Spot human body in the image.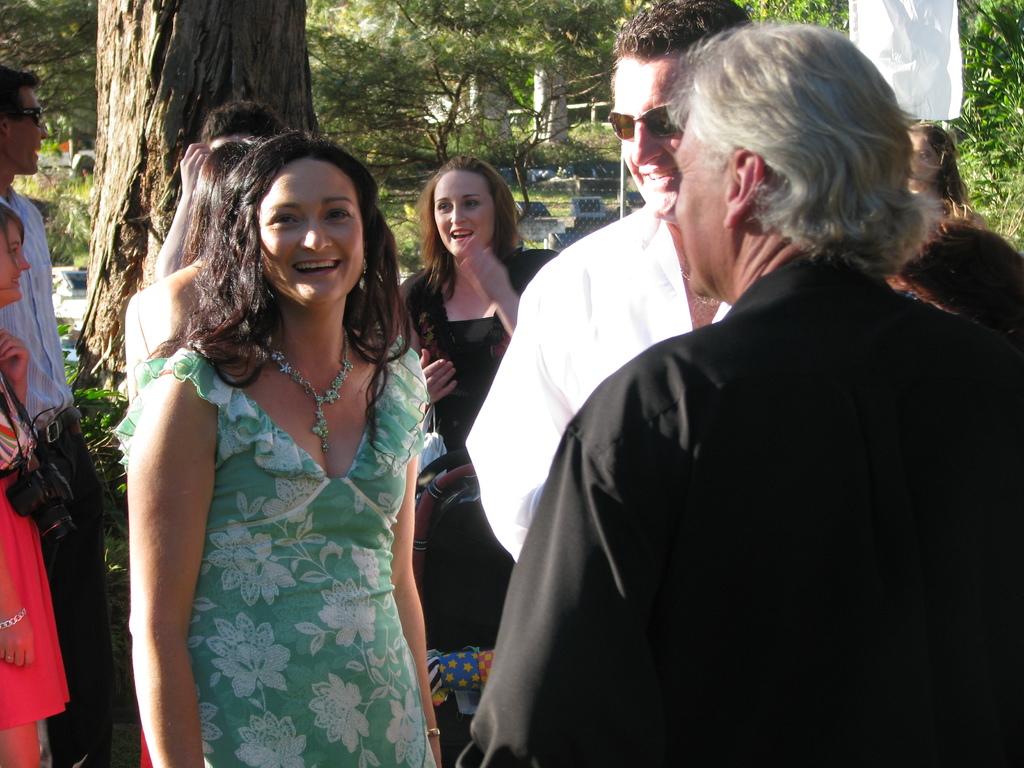
human body found at select_region(1, 331, 63, 765).
